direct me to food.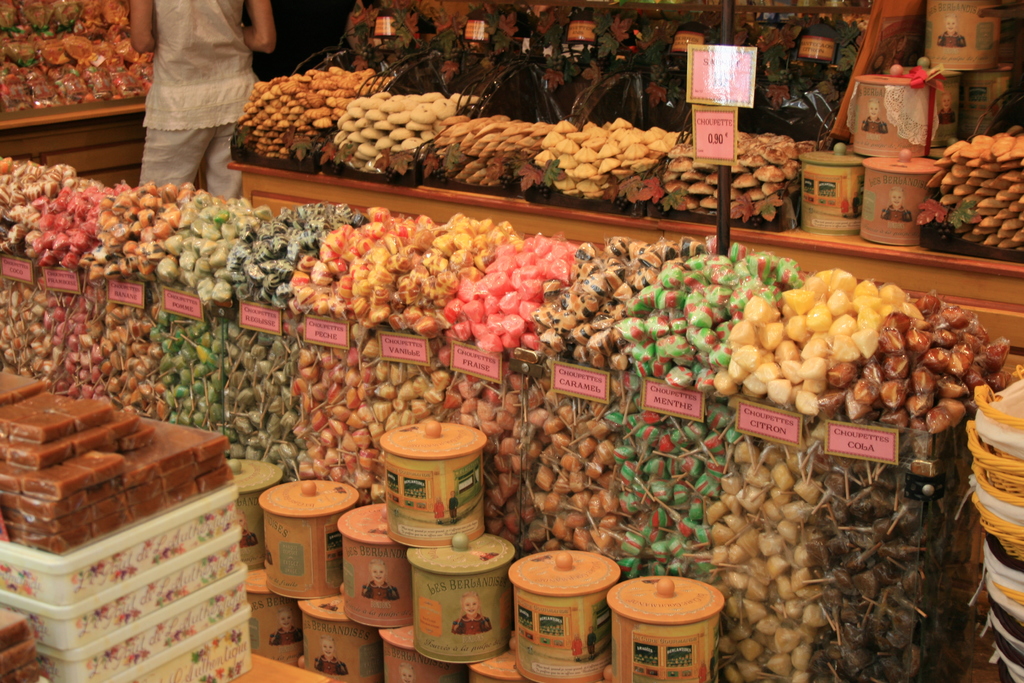
Direction: 0/161/79/252.
